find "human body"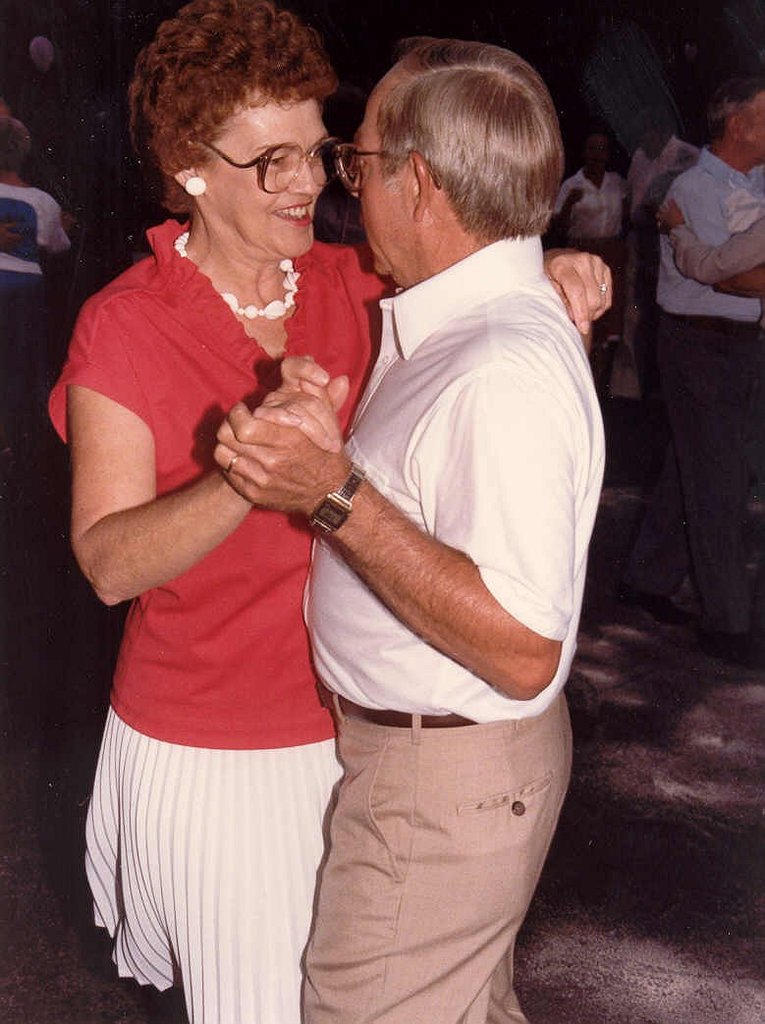
detection(41, 0, 625, 1023)
